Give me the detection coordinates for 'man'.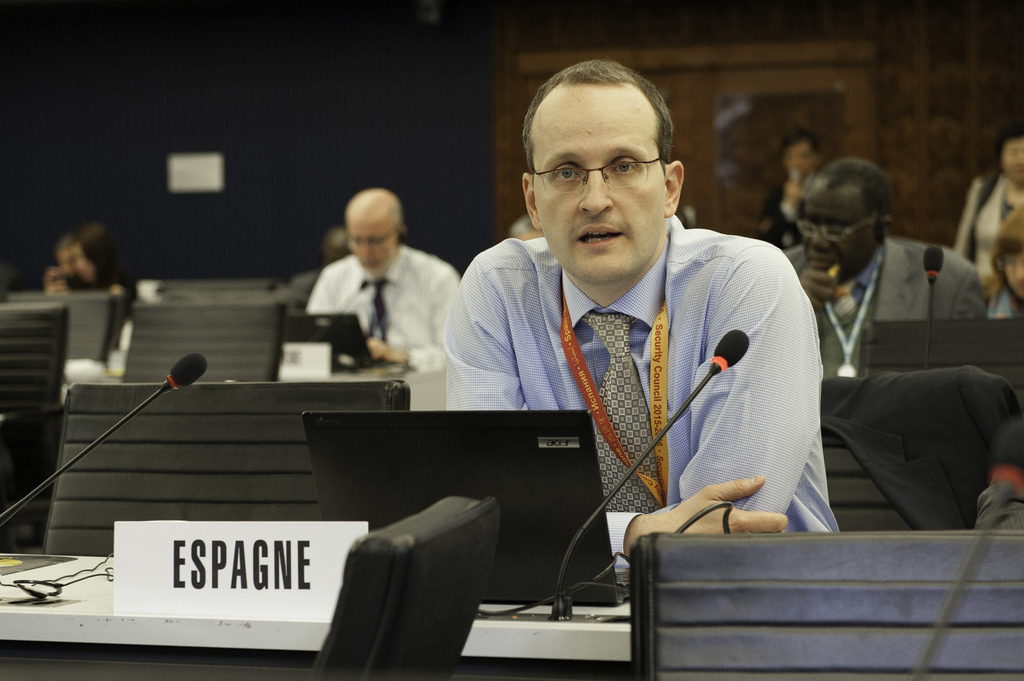
(422, 62, 849, 588).
